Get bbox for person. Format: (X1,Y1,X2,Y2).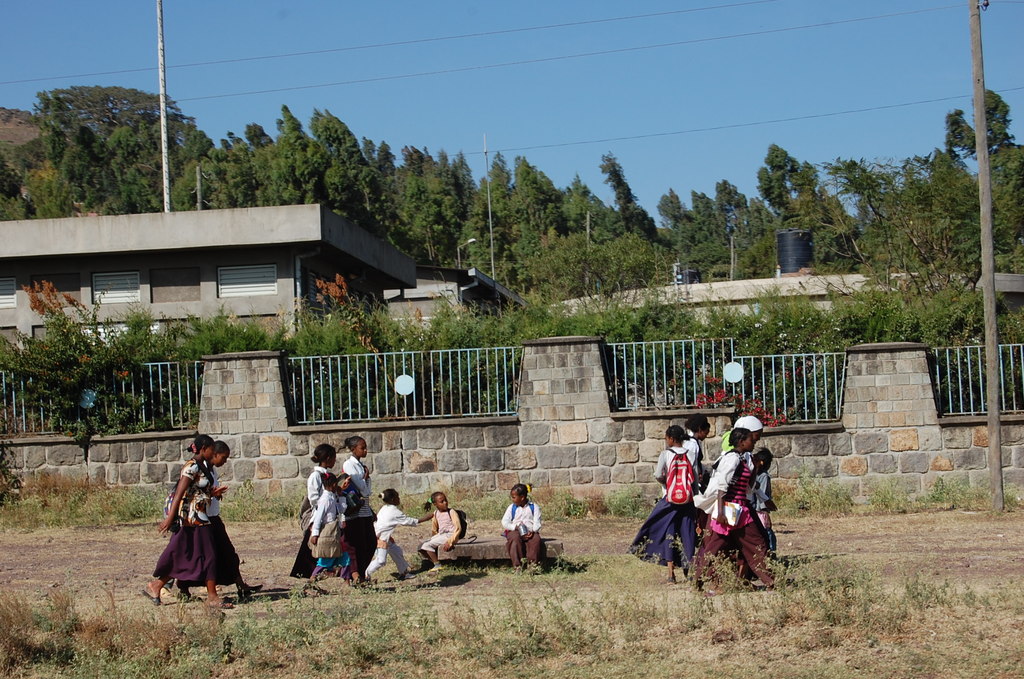
(716,411,764,580).
